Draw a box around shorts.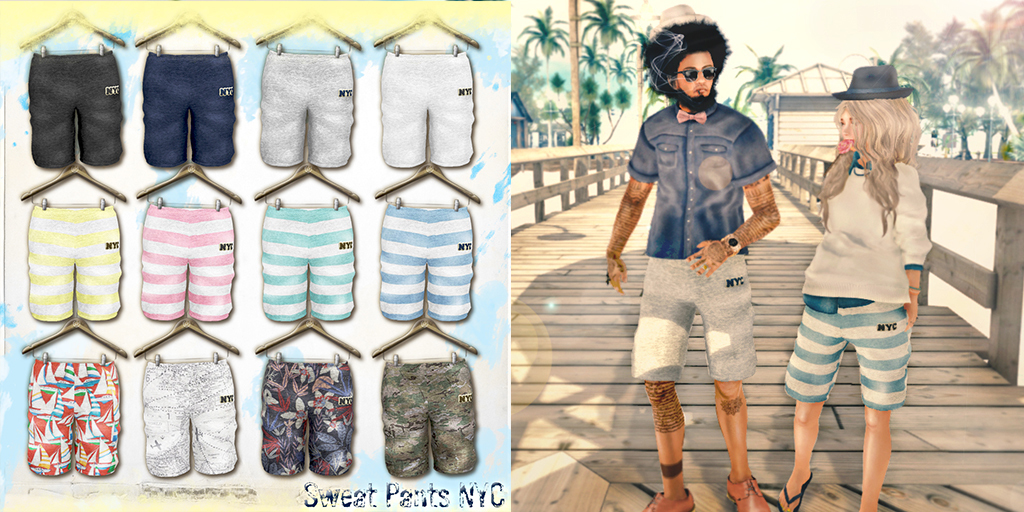
378/52/474/166.
